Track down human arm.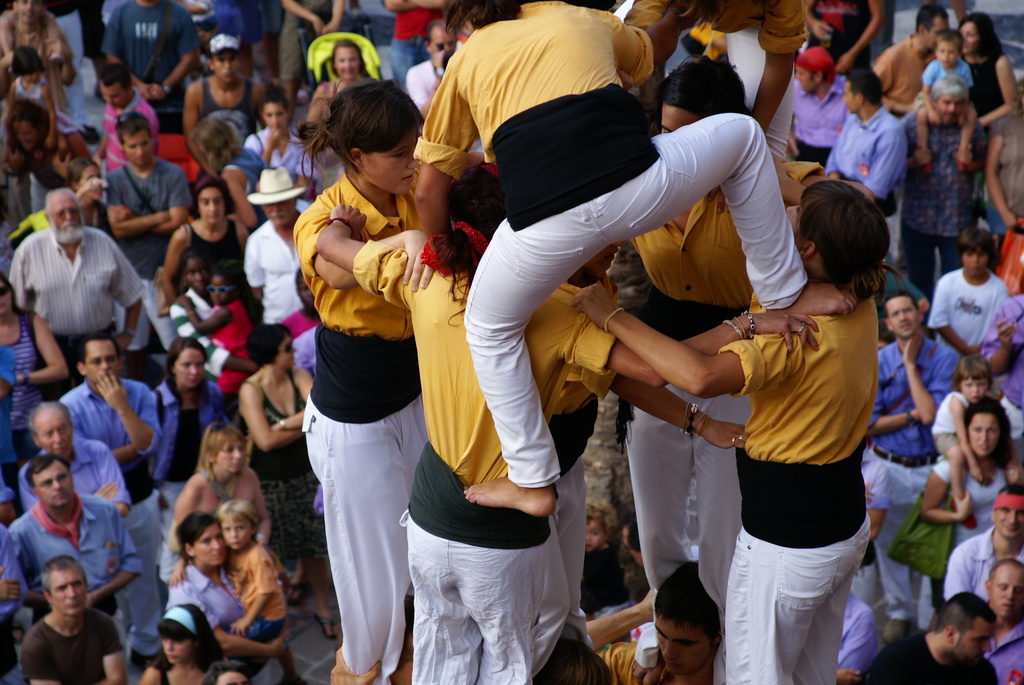
Tracked to (175,294,230,340).
